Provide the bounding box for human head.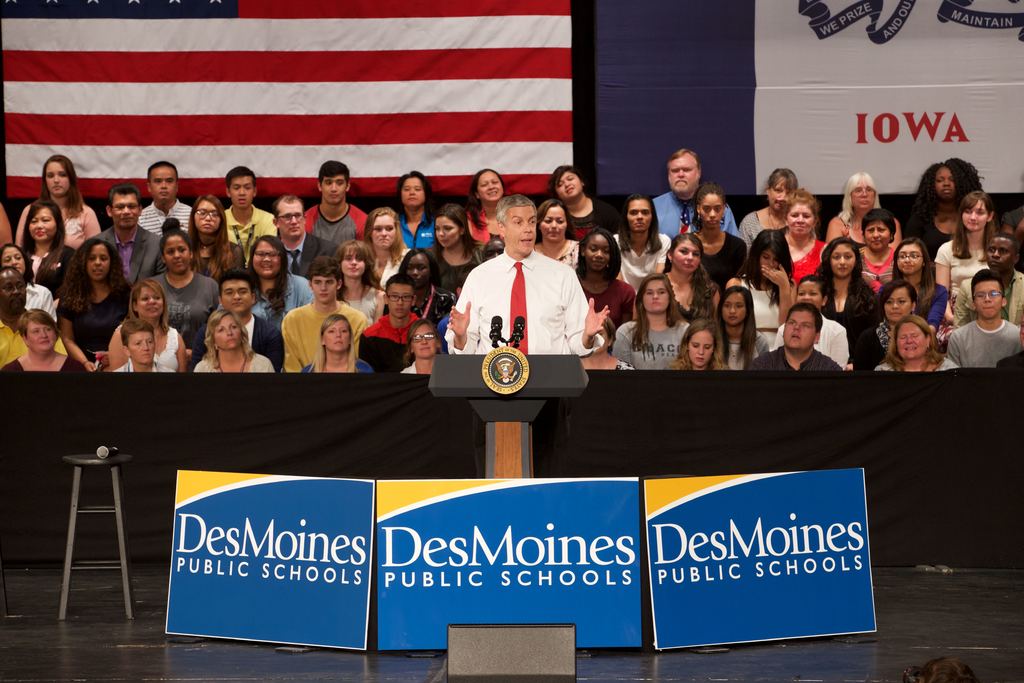
box=[332, 238, 374, 281].
